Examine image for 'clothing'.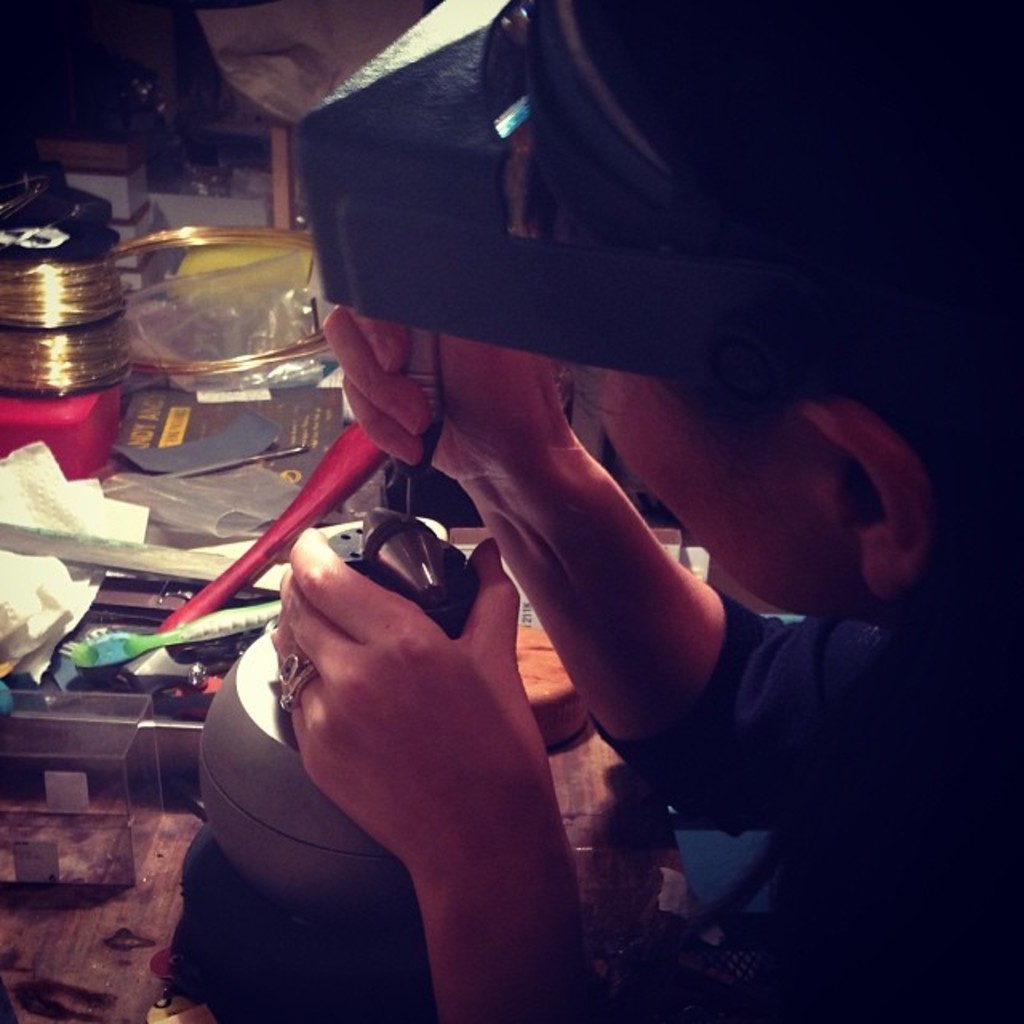
Examination result: l=504, t=566, r=1022, b=1022.
